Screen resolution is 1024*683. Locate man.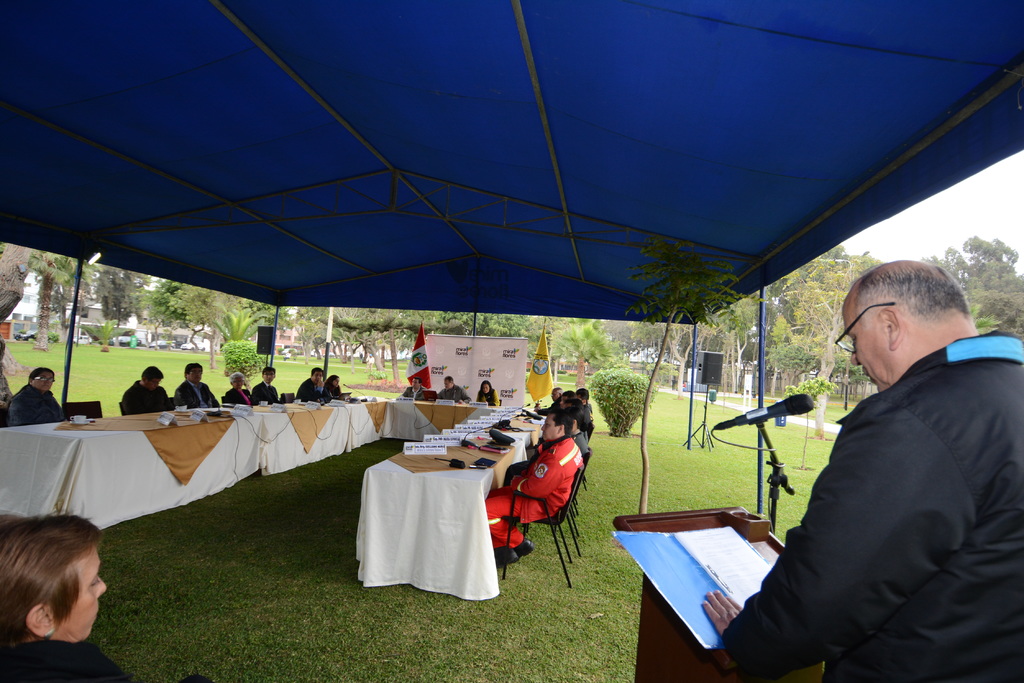
(left=400, top=376, right=438, bottom=400).
